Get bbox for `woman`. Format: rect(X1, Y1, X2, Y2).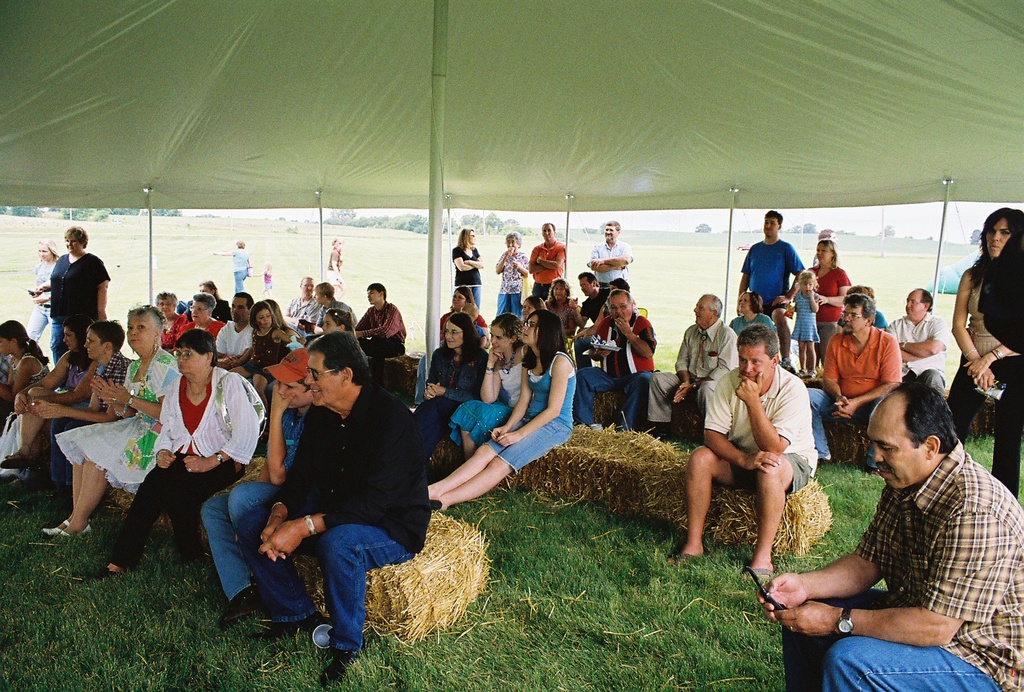
rect(426, 309, 578, 514).
